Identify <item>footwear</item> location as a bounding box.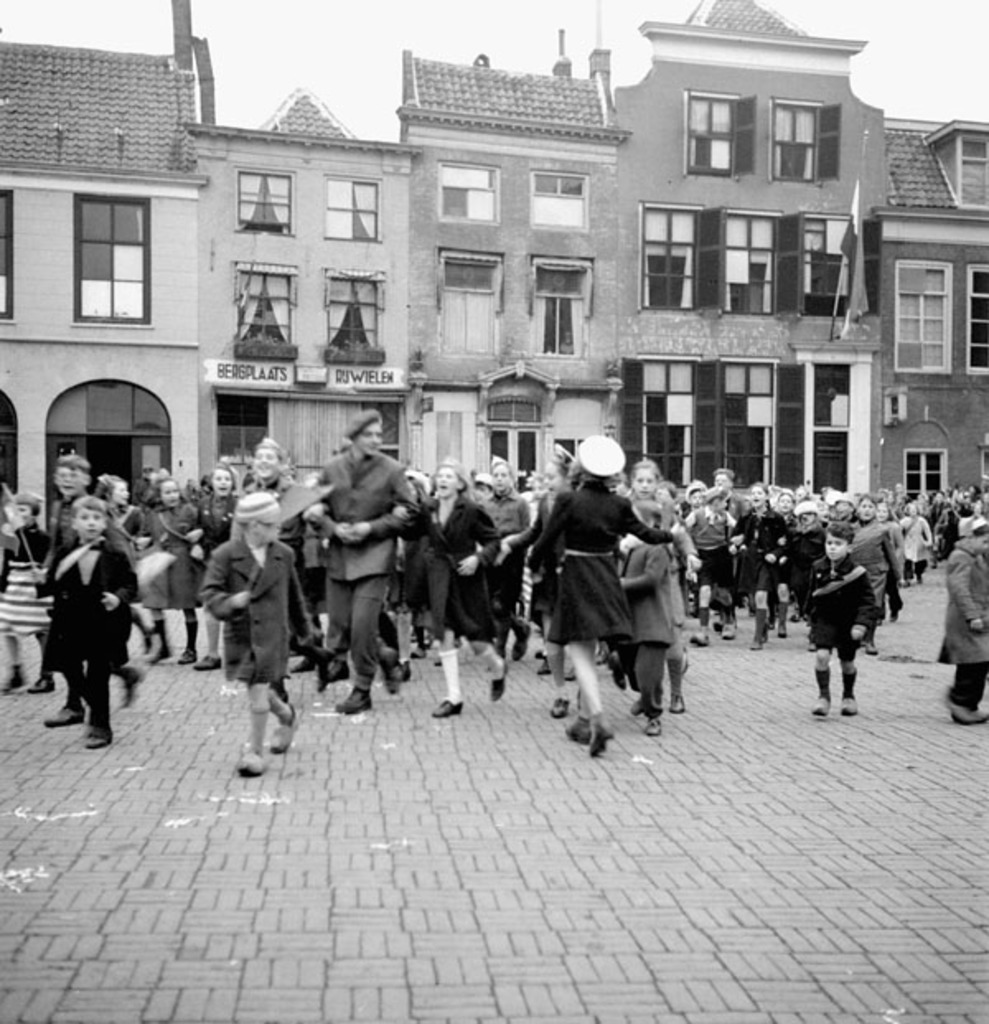
191,650,219,671.
